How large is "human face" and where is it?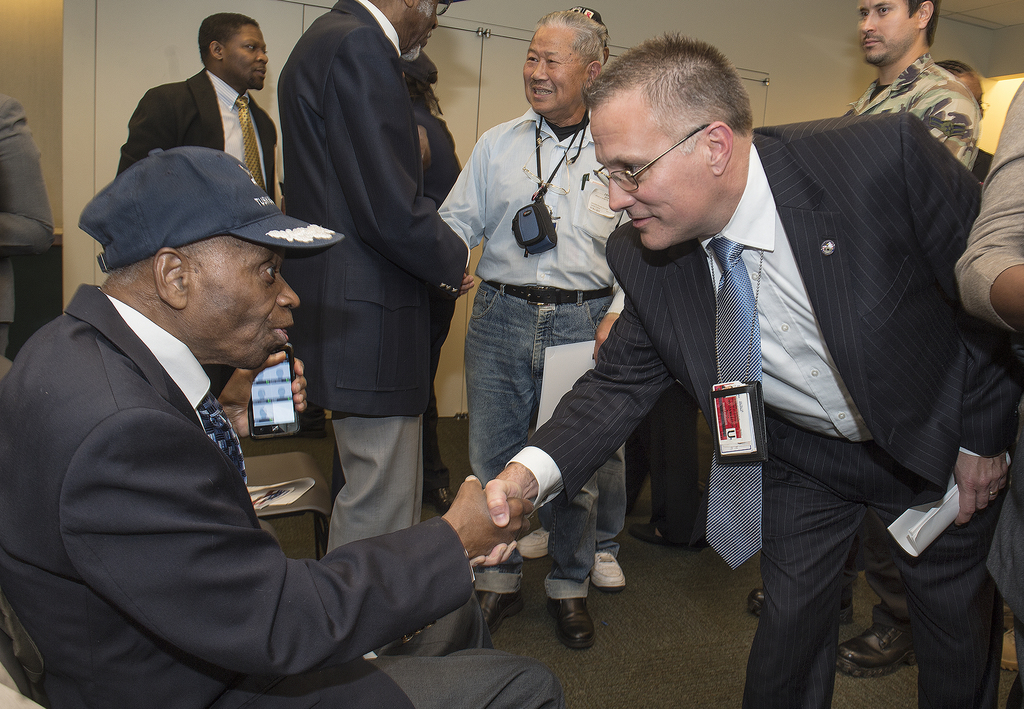
Bounding box: <box>215,12,270,89</box>.
